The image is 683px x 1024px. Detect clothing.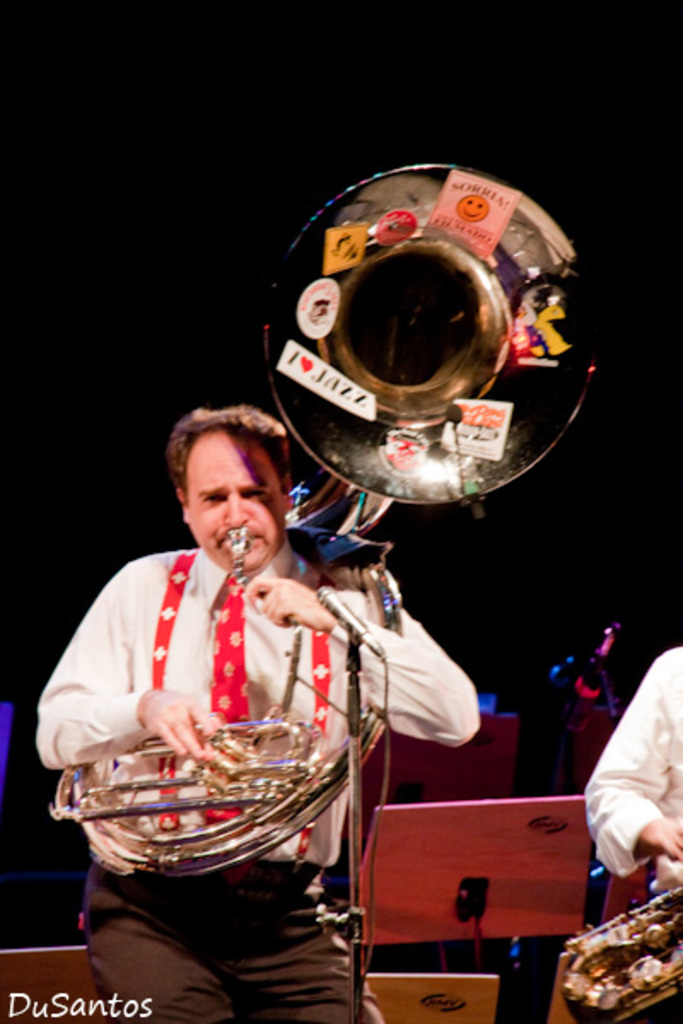
Detection: rect(579, 645, 681, 887).
